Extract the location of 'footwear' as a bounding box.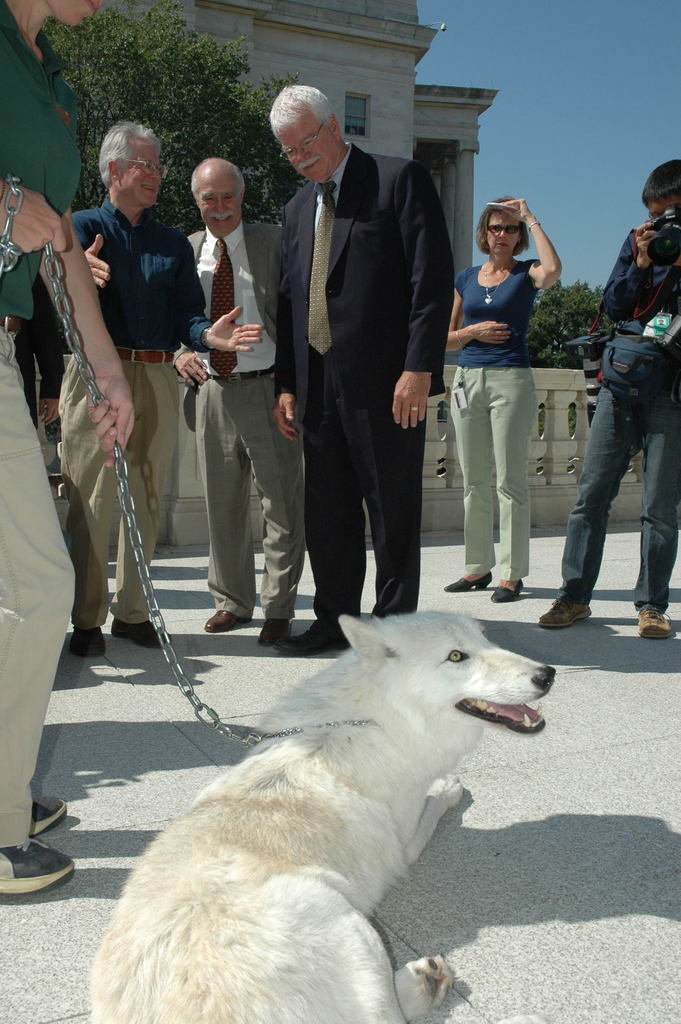
275, 613, 350, 655.
